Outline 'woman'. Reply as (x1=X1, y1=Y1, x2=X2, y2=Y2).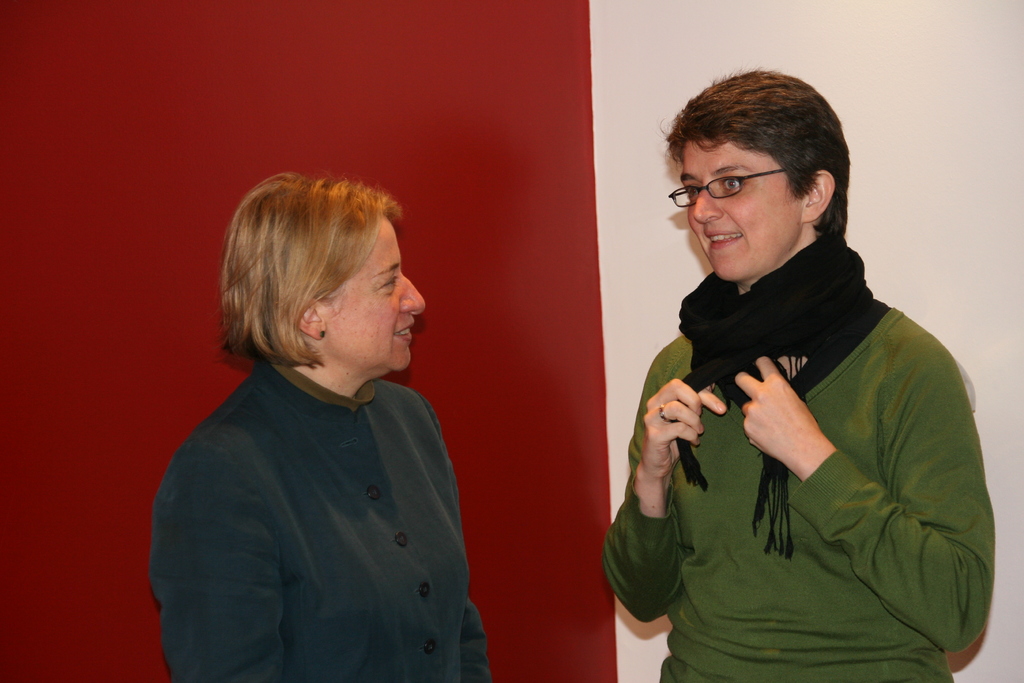
(x1=594, y1=58, x2=1004, y2=682).
